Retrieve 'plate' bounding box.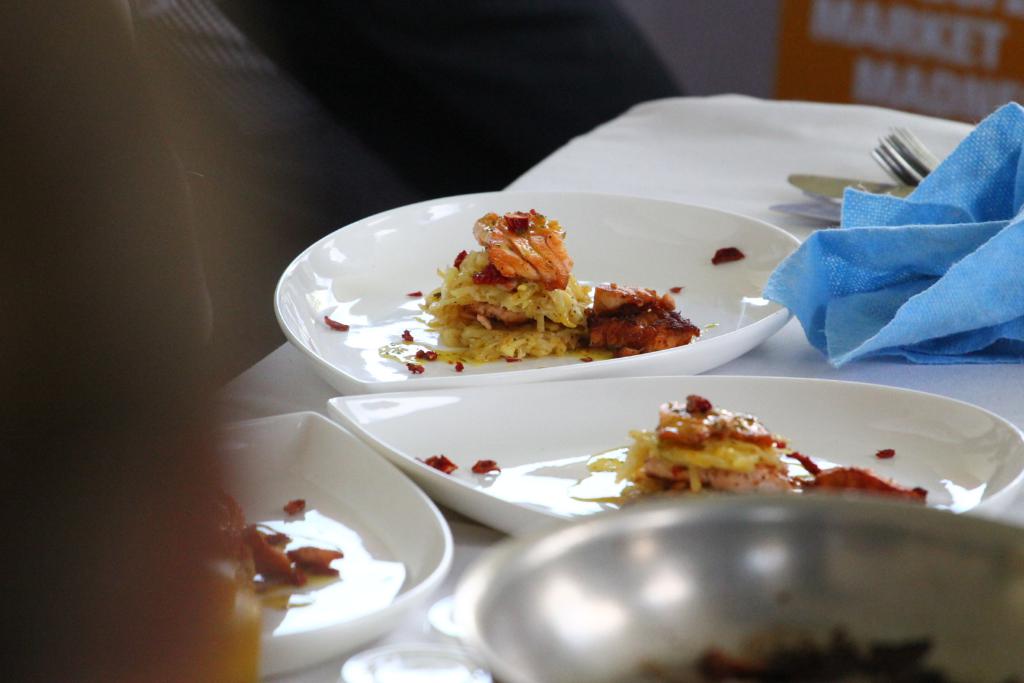
Bounding box: x1=326 y1=374 x2=1023 y2=542.
